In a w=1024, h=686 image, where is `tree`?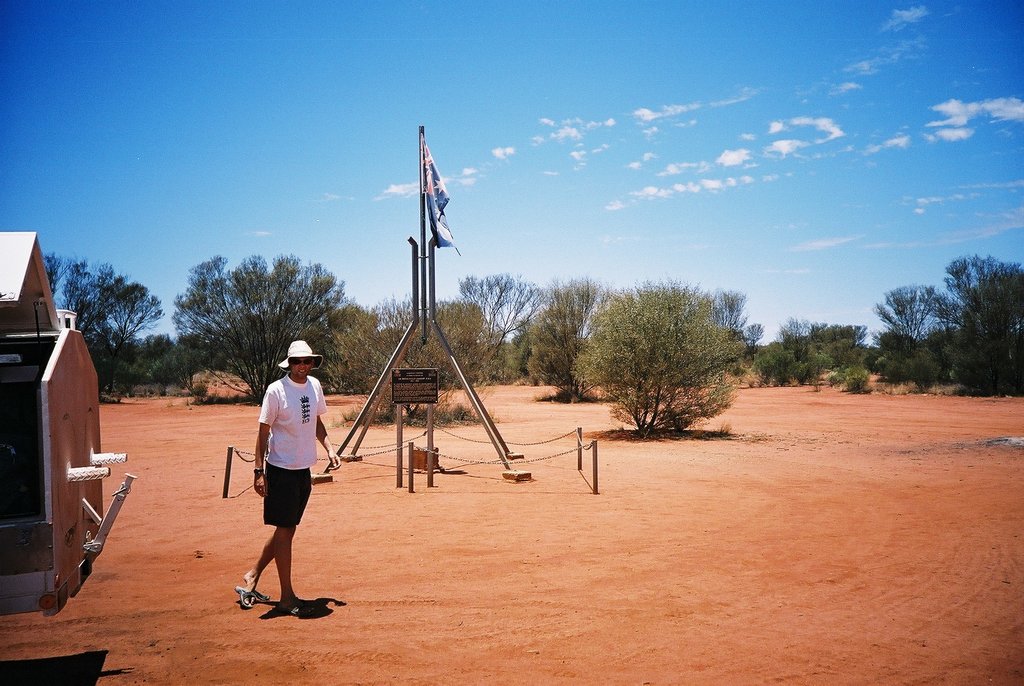
[left=568, top=277, right=751, bottom=440].
